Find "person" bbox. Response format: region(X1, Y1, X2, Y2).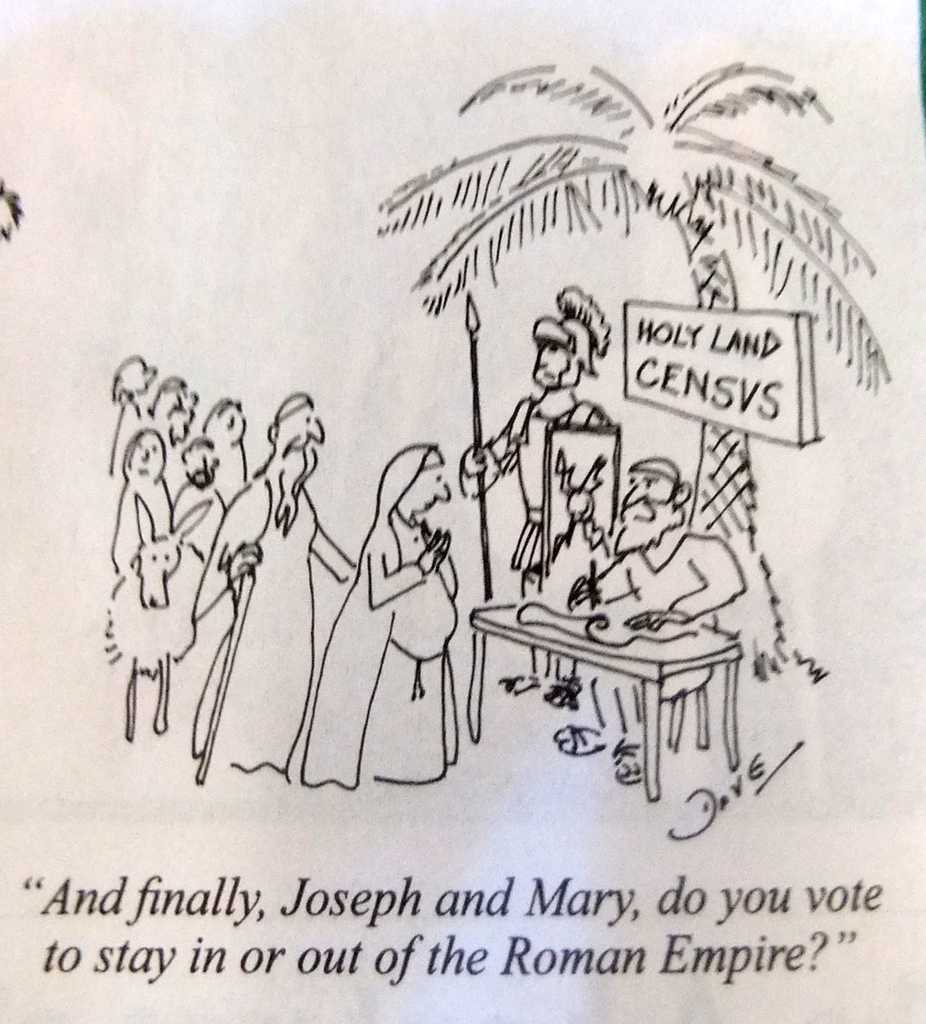
region(201, 395, 247, 485).
